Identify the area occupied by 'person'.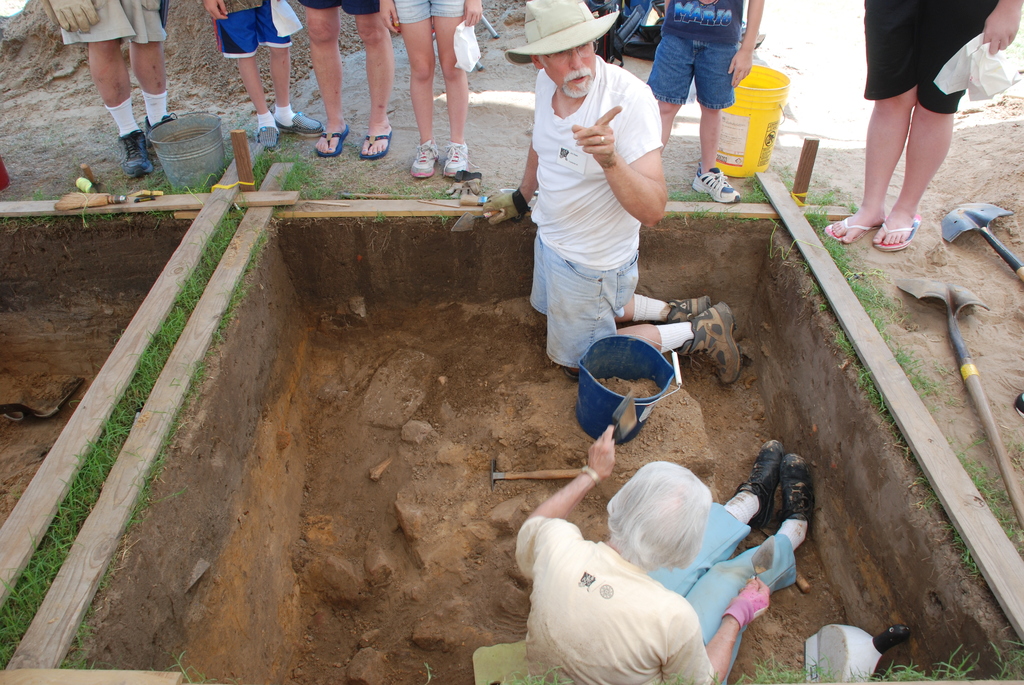
Area: bbox=(55, 0, 173, 178).
